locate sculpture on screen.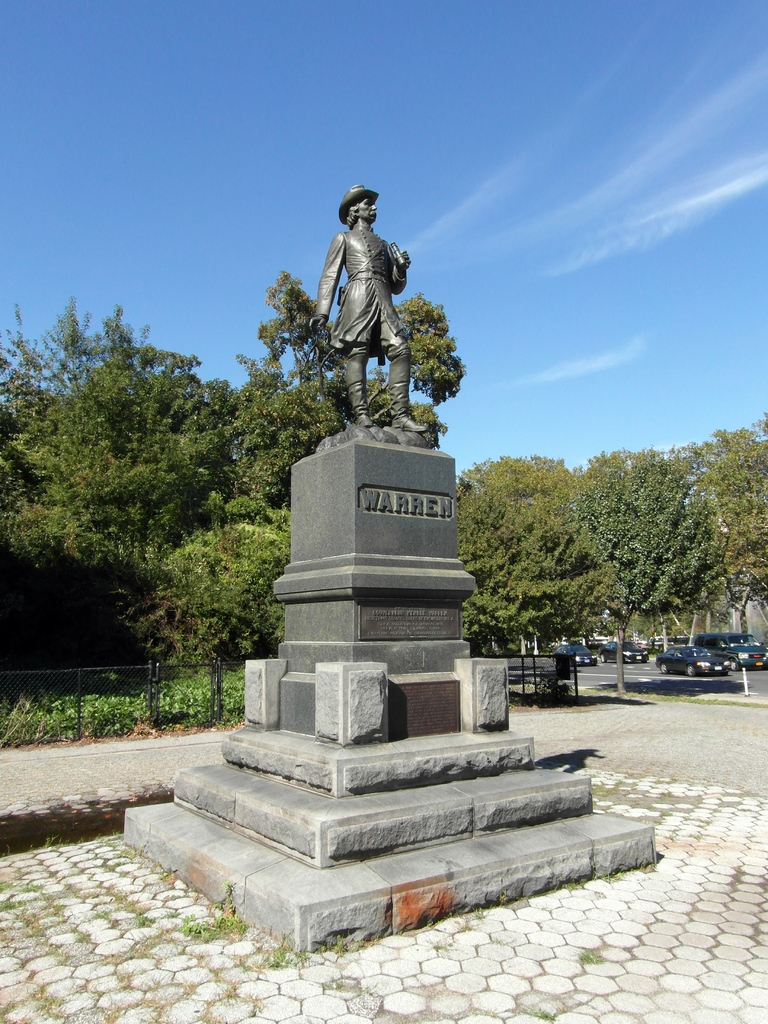
On screen at crop(310, 153, 429, 419).
